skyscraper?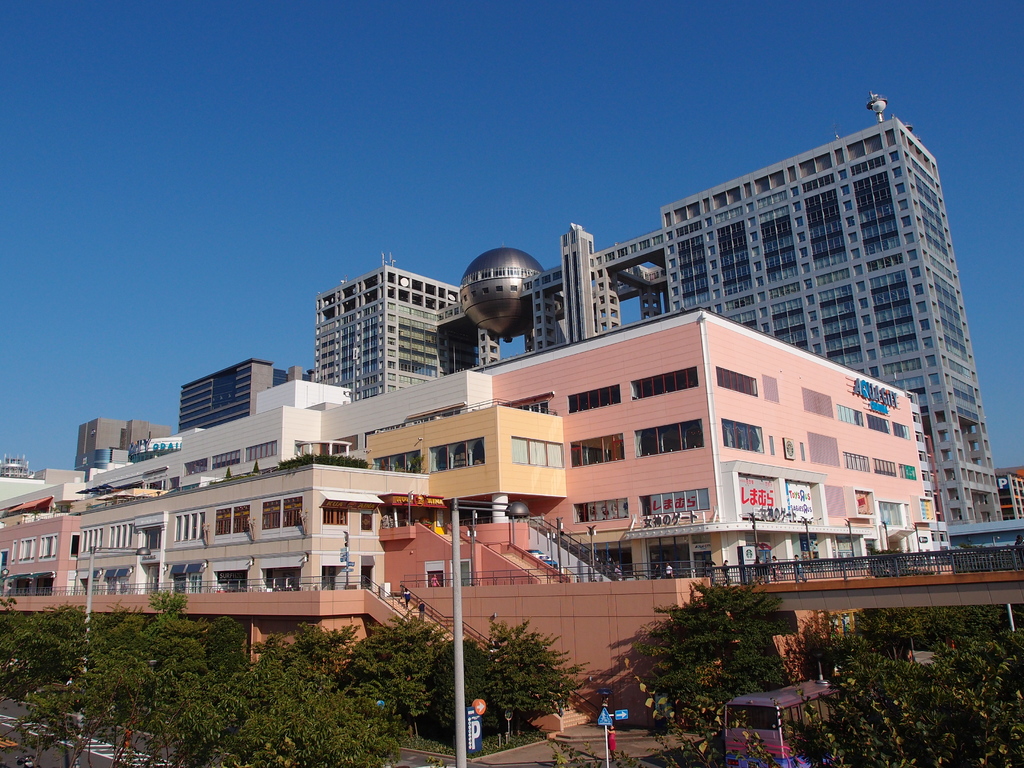
301 251 494 403
